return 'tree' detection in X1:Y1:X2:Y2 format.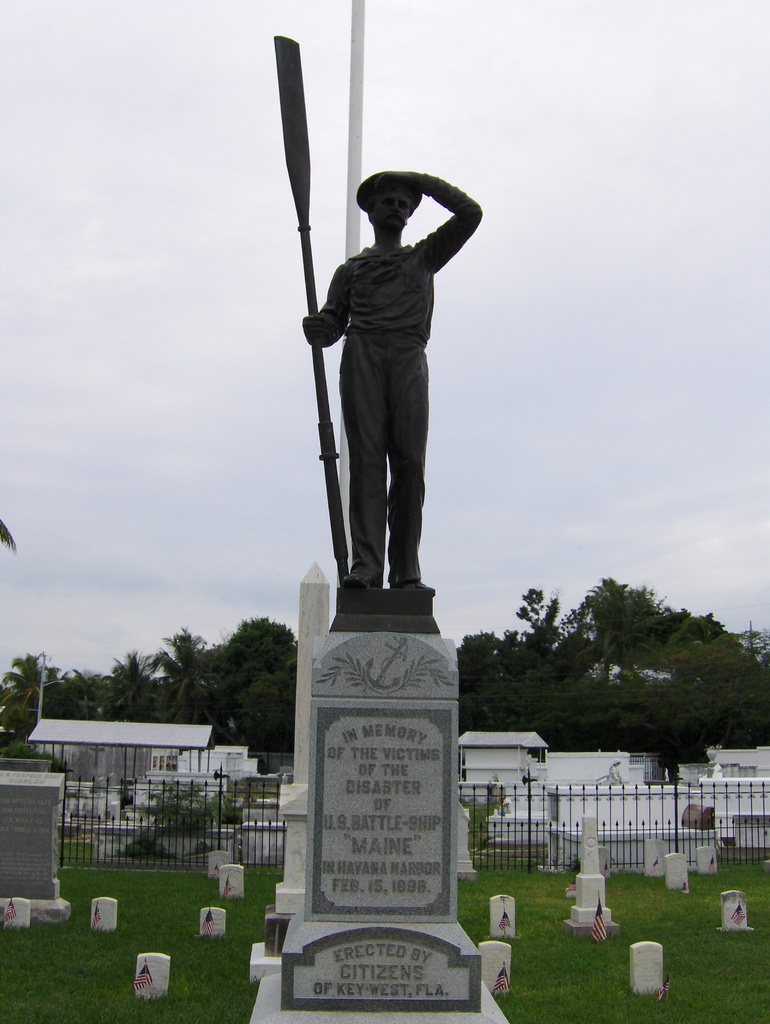
42:662:111:717.
